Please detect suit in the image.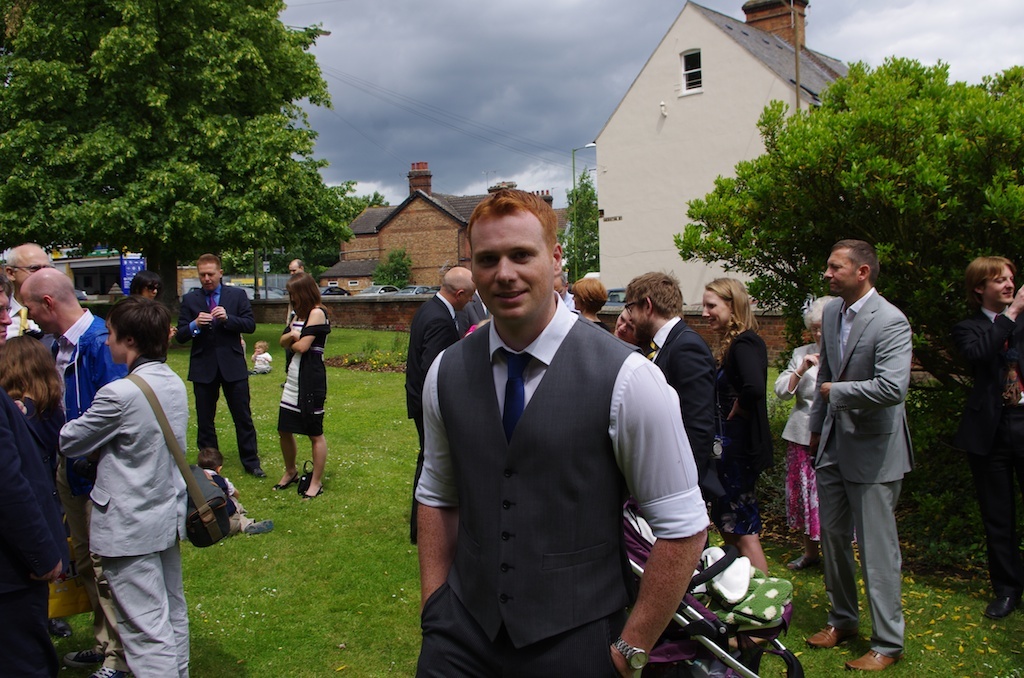
775, 344, 823, 438.
